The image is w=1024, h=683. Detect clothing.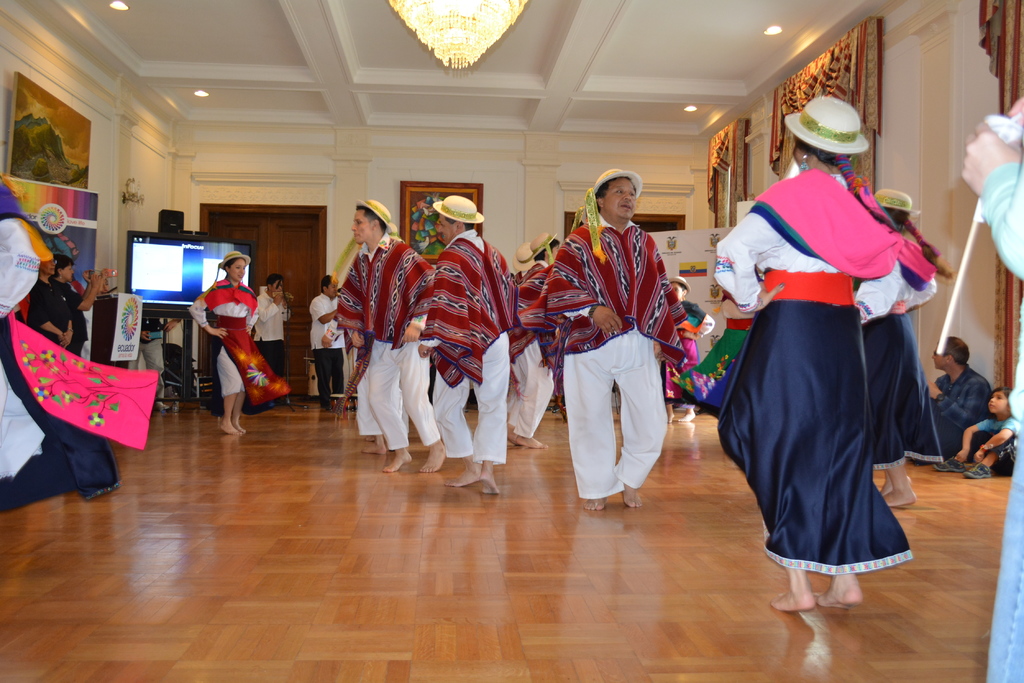
Detection: left=189, top=277, right=289, bottom=403.
